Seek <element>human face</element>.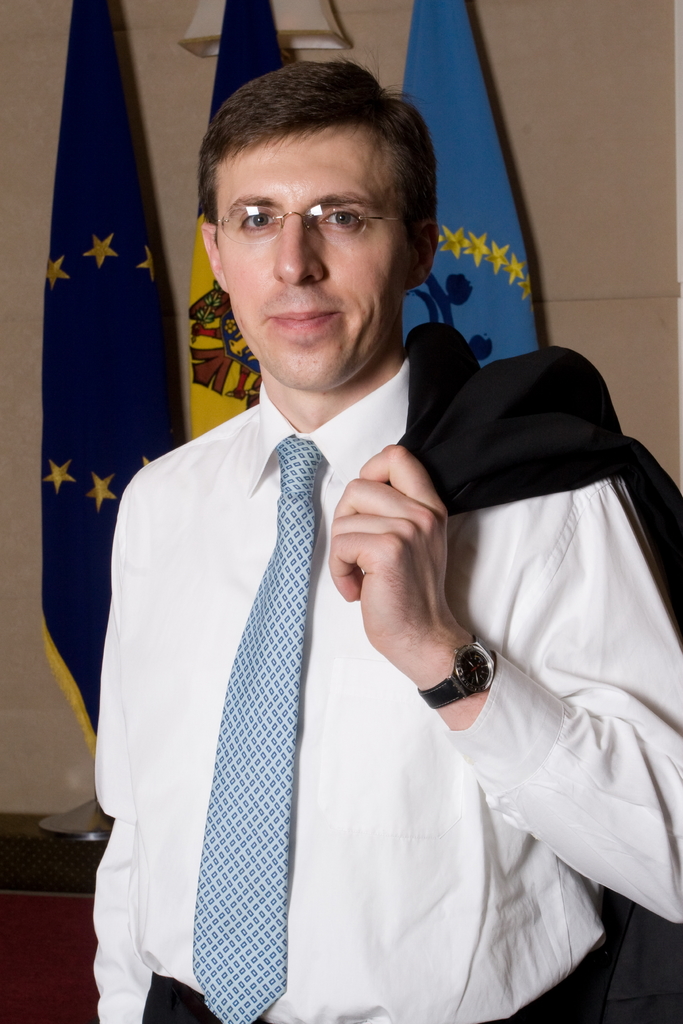
(left=215, top=141, right=415, bottom=393).
